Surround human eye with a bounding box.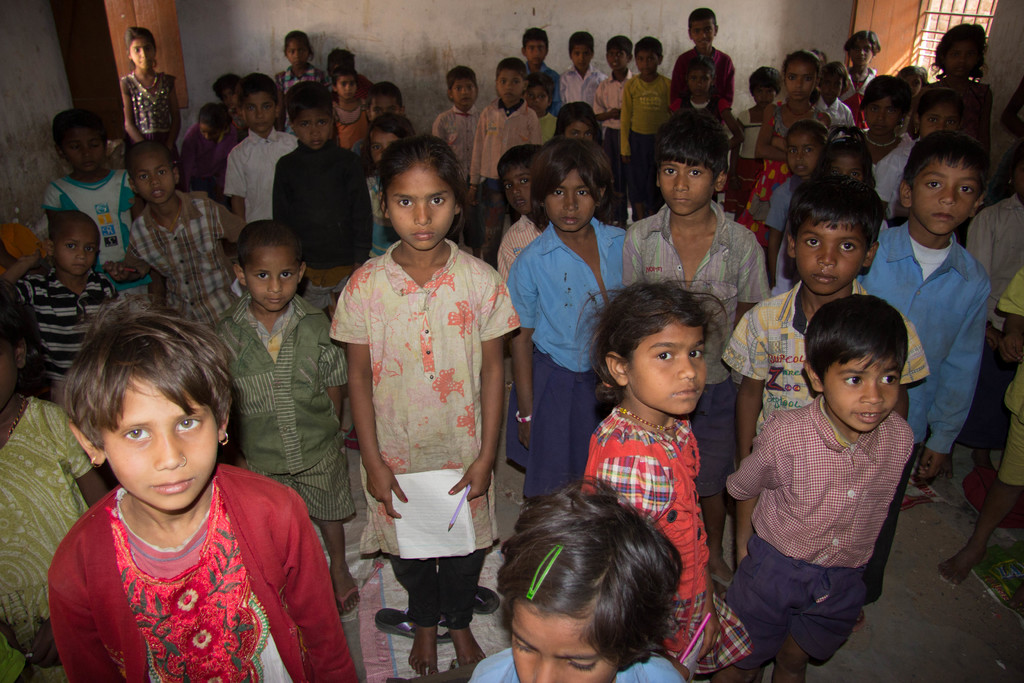
298:120:308:128.
